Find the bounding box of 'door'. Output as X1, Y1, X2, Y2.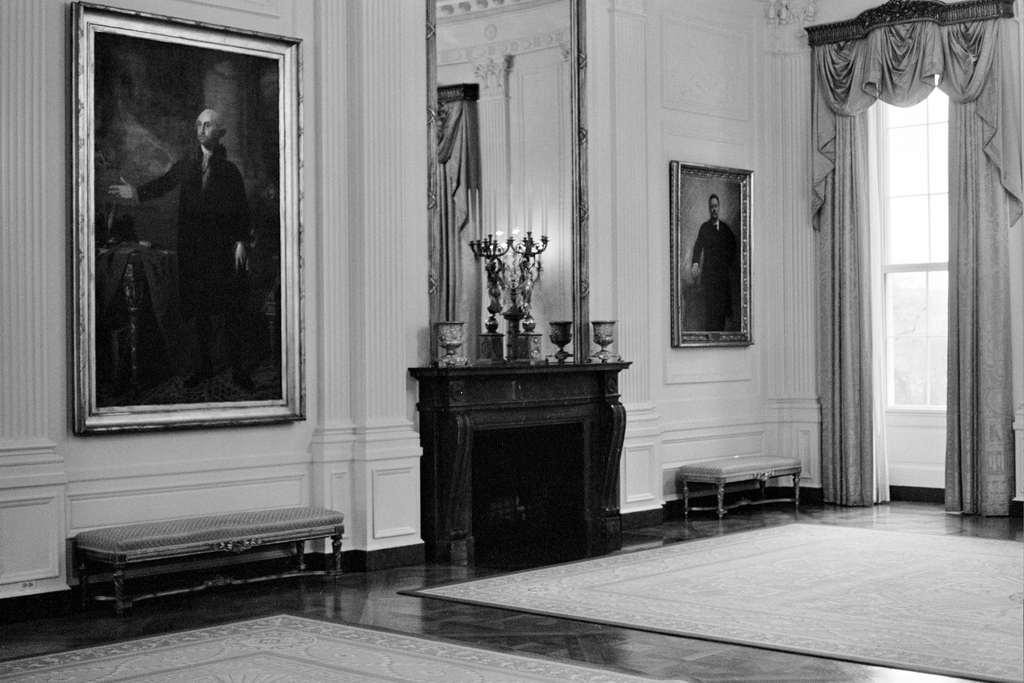
859, 70, 970, 488.
